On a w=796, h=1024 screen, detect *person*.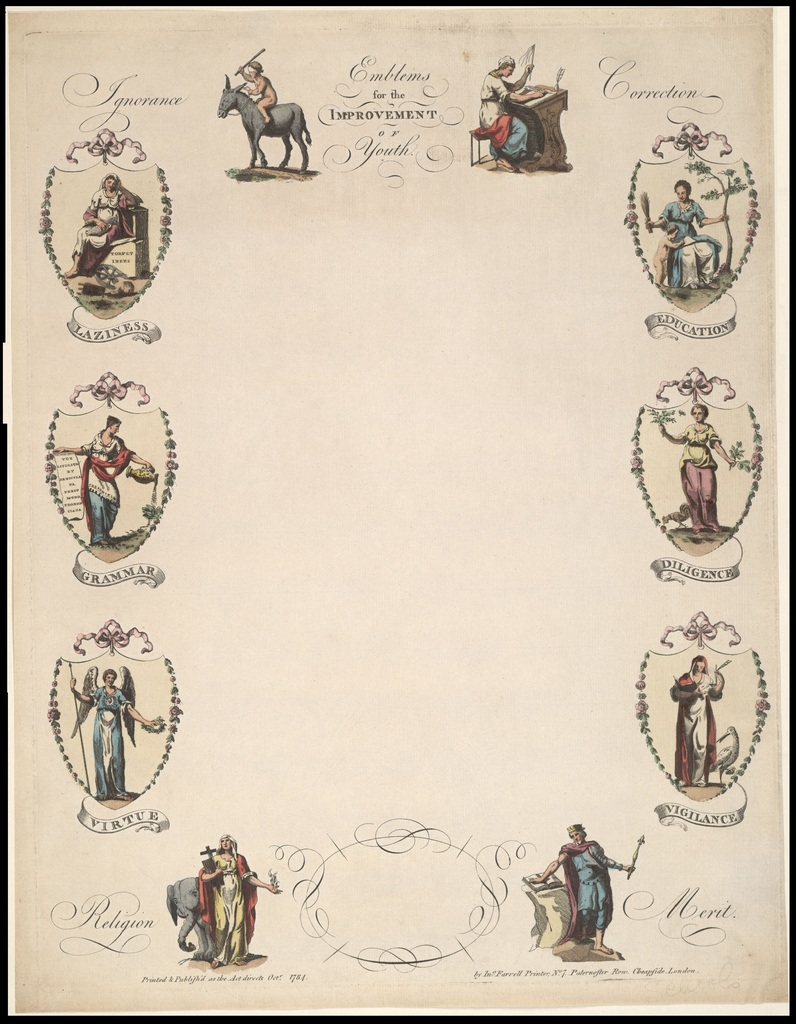
[240,60,279,125].
